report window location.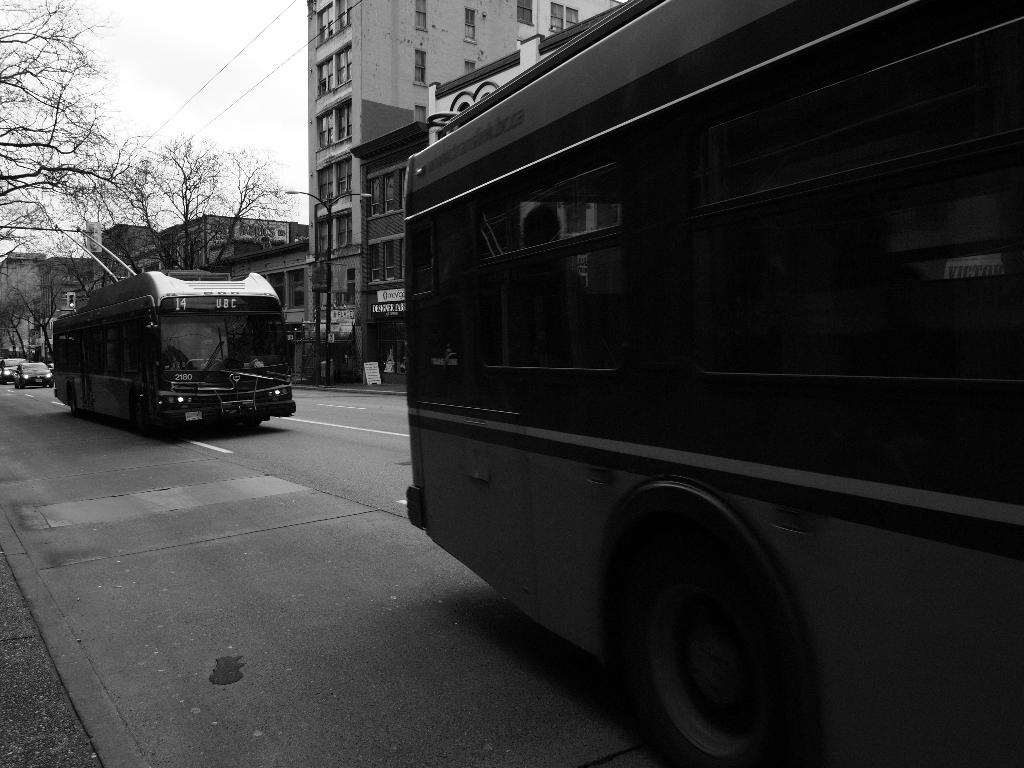
Report: bbox(312, 32, 351, 98).
